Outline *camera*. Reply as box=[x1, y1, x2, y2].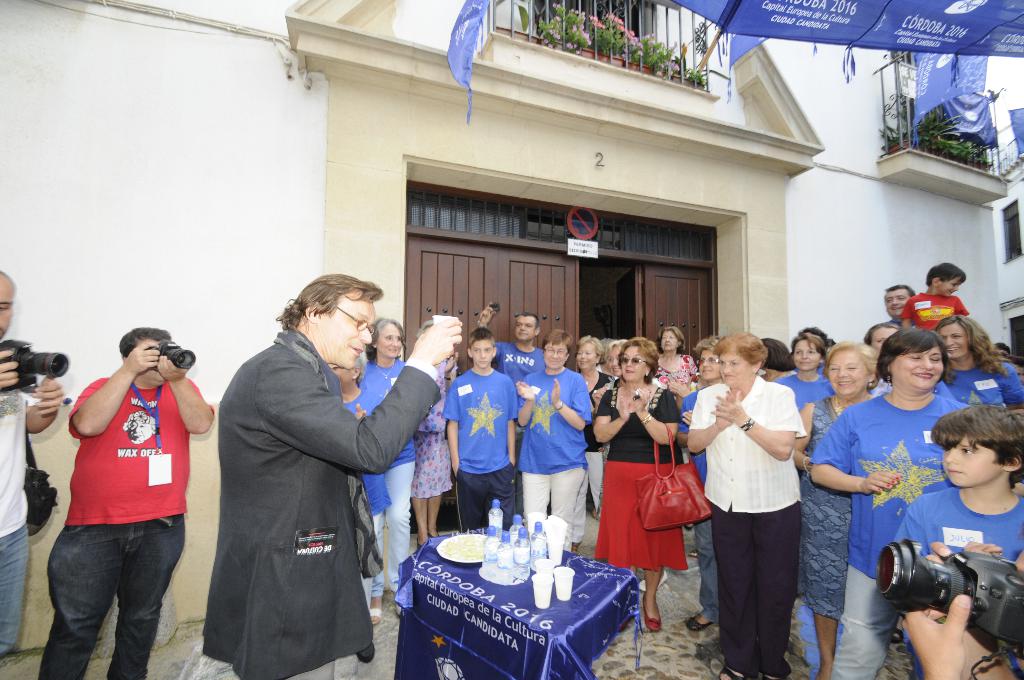
box=[488, 303, 497, 312].
